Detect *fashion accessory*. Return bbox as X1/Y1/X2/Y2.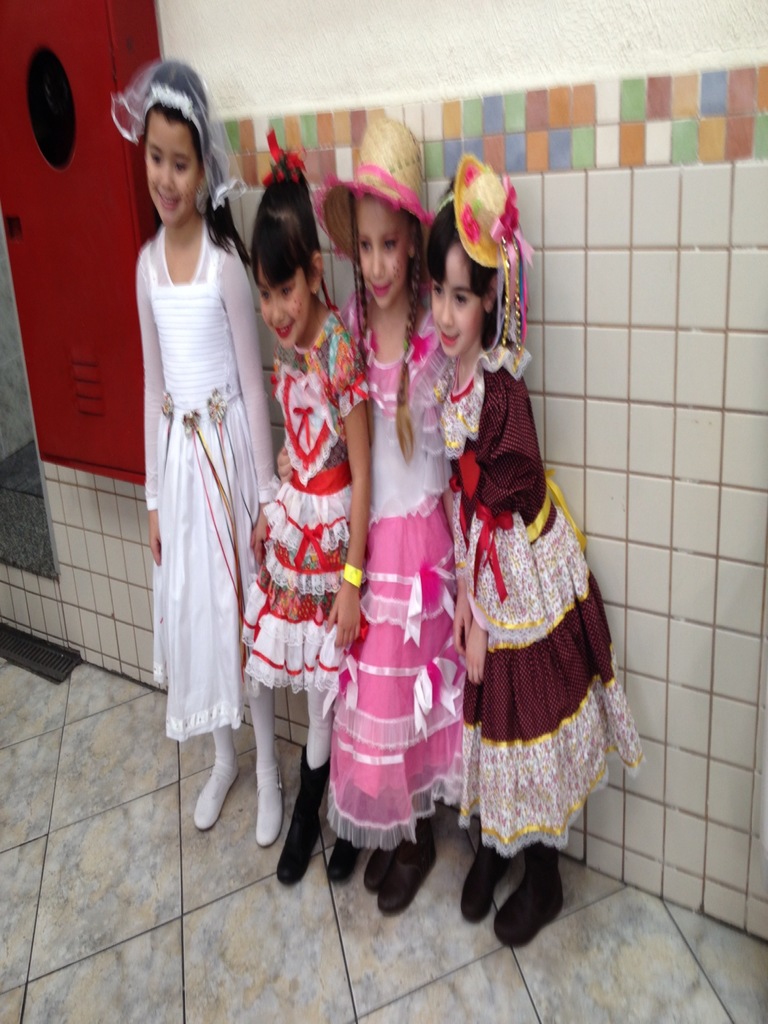
182/407/240/607.
